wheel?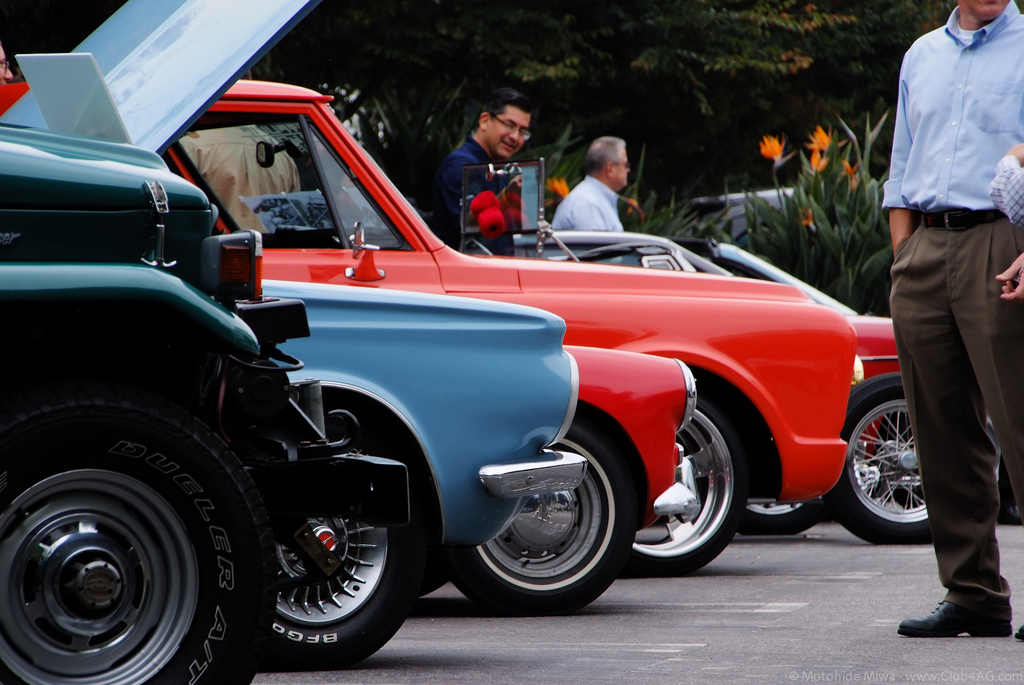
[left=735, top=500, right=826, bottom=540]
